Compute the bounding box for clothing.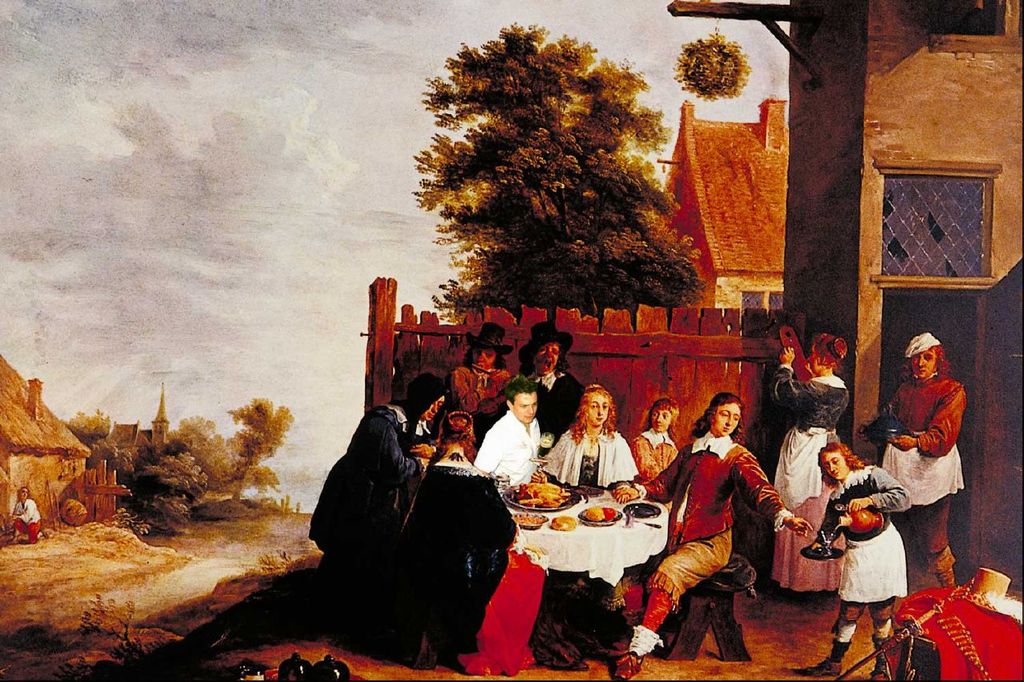
BBox(479, 401, 540, 486).
